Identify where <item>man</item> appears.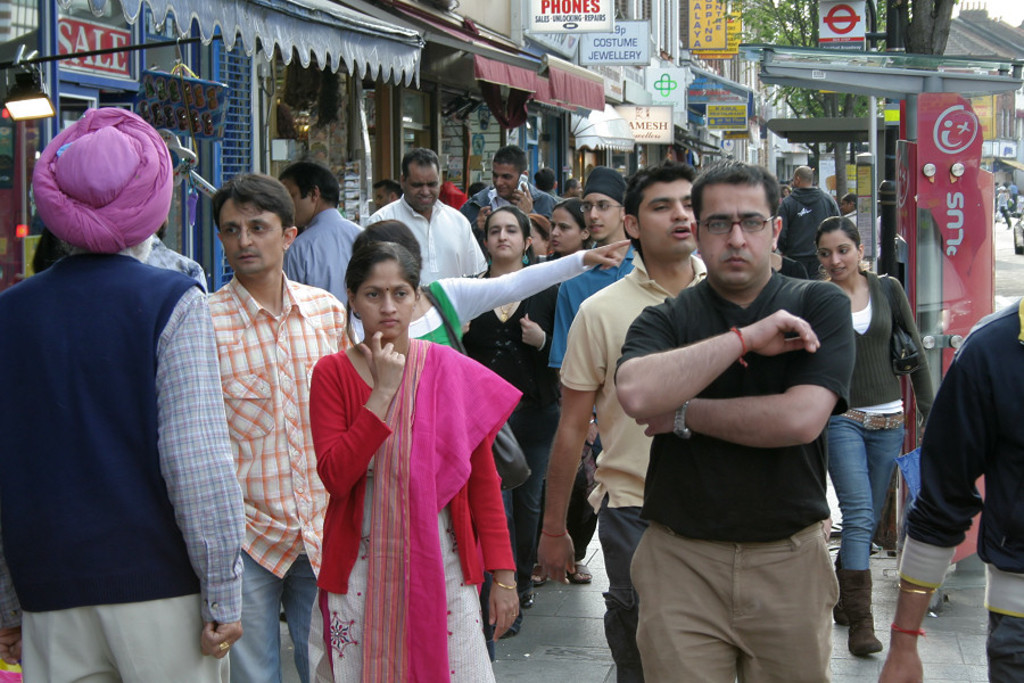
Appears at <box>0,106,250,682</box>.
